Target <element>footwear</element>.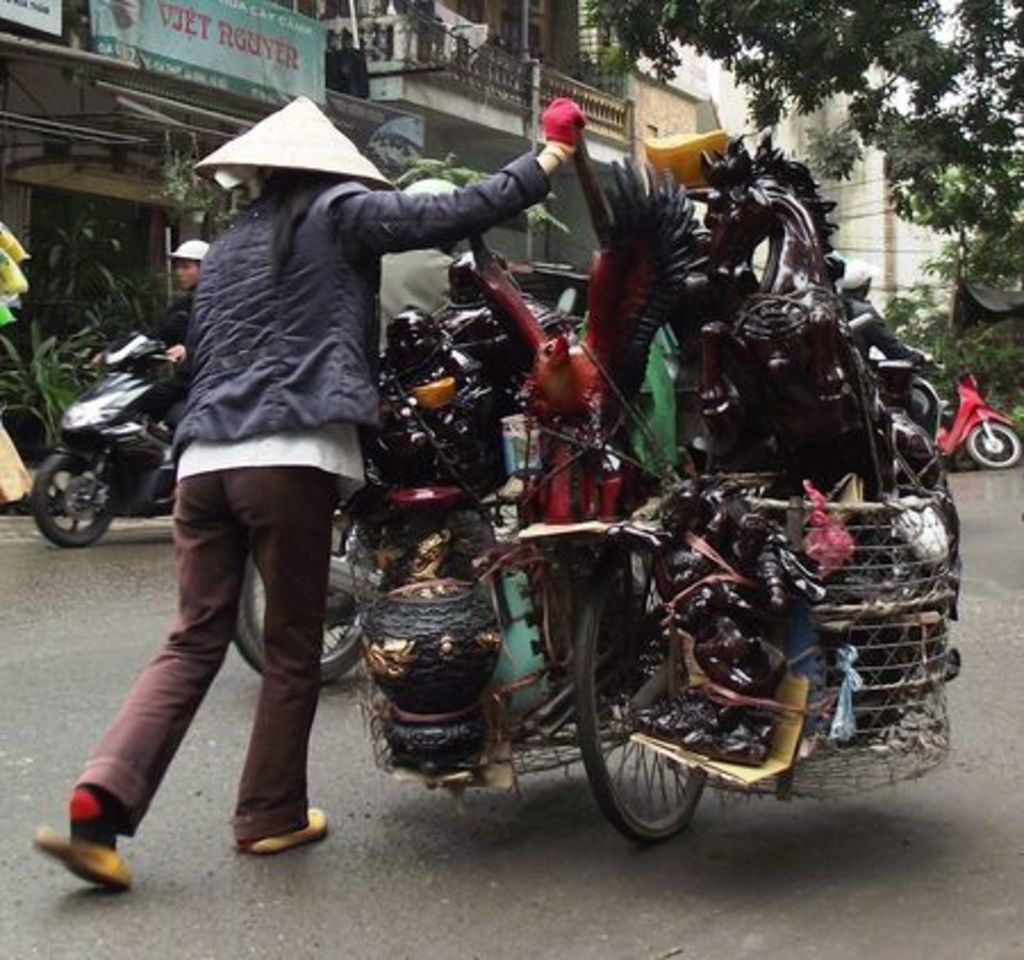
Target region: bbox=(23, 805, 123, 910).
